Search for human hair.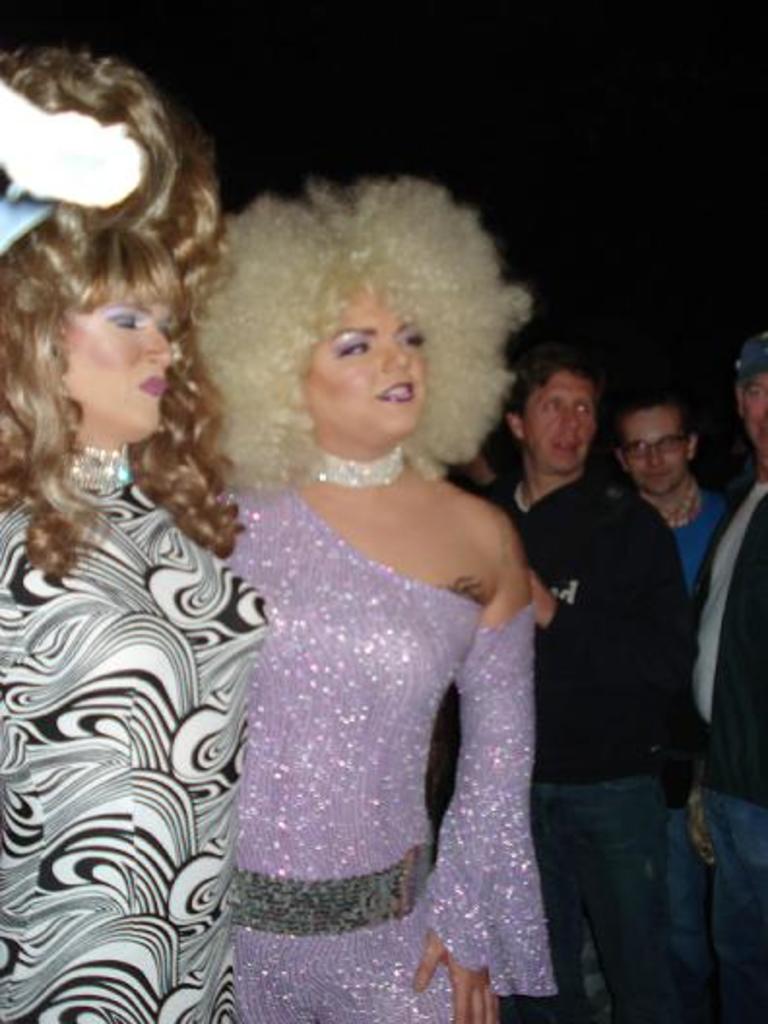
Found at region(607, 392, 700, 458).
